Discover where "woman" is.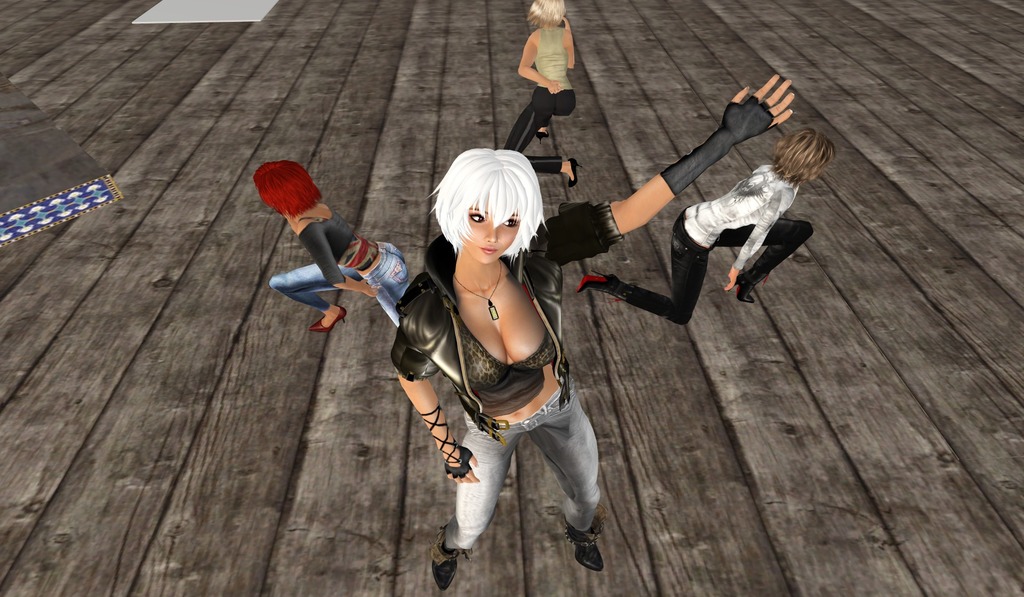
Discovered at {"left": 577, "top": 130, "right": 838, "bottom": 323}.
